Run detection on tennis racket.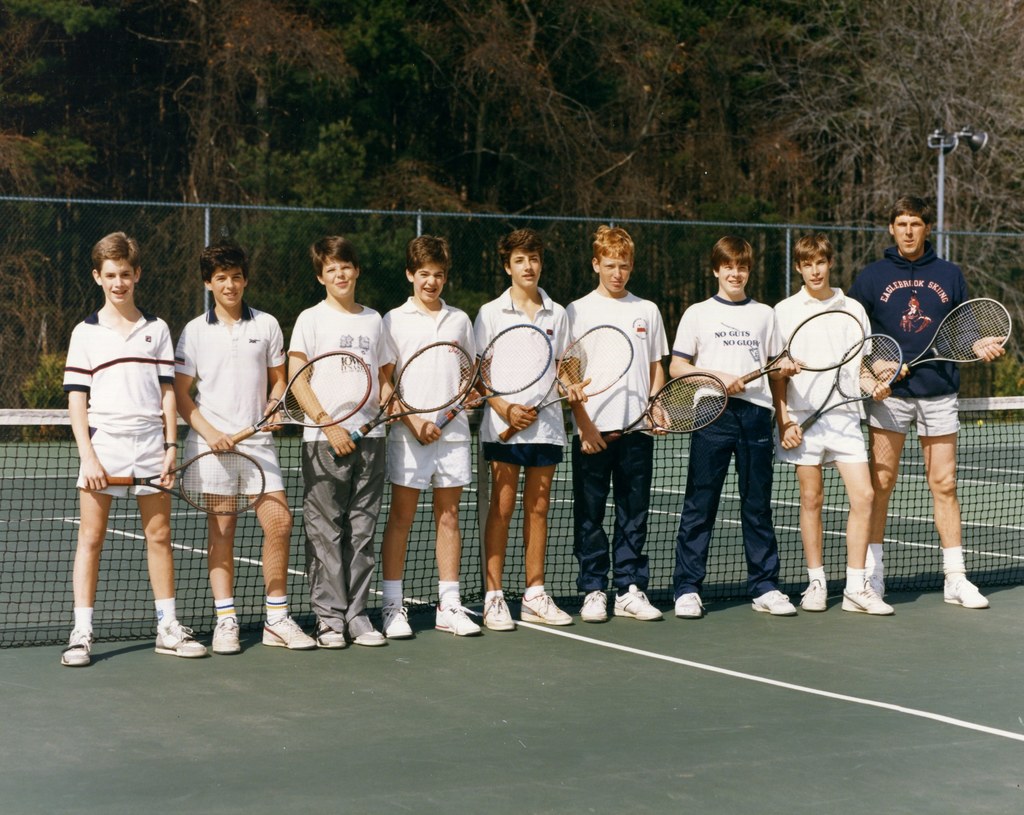
Result: rect(600, 369, 733, 446).
